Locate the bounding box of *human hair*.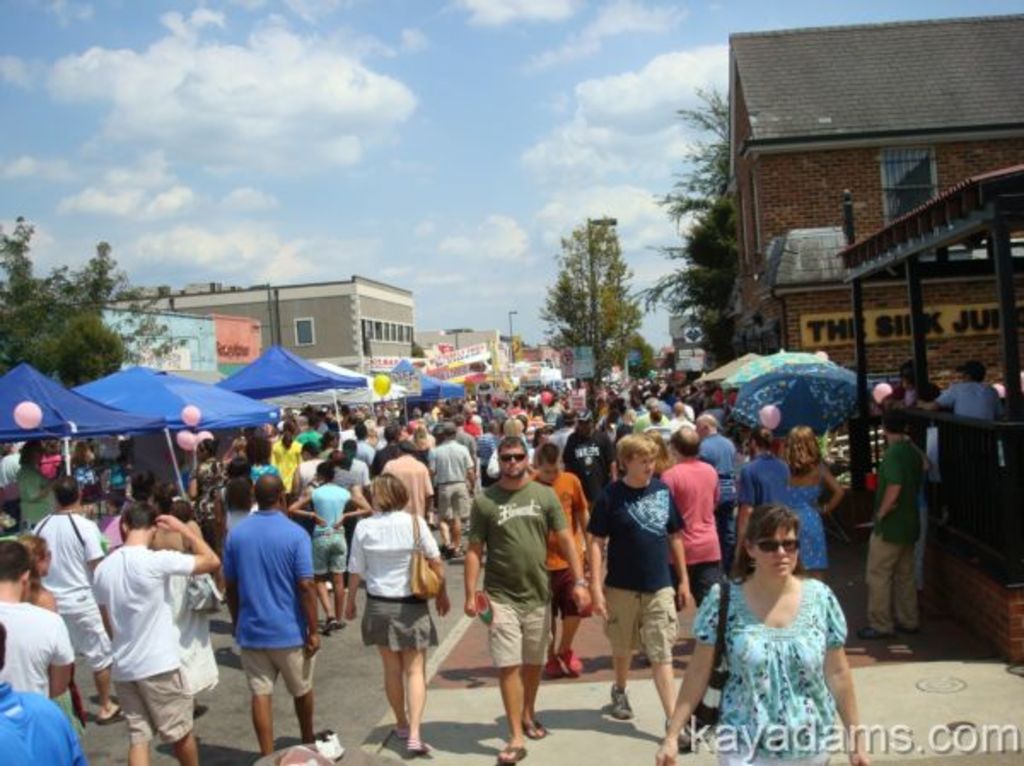
Bounding box: {"left": 328, "top": 449, "right": 343, "bottom": 467}.
